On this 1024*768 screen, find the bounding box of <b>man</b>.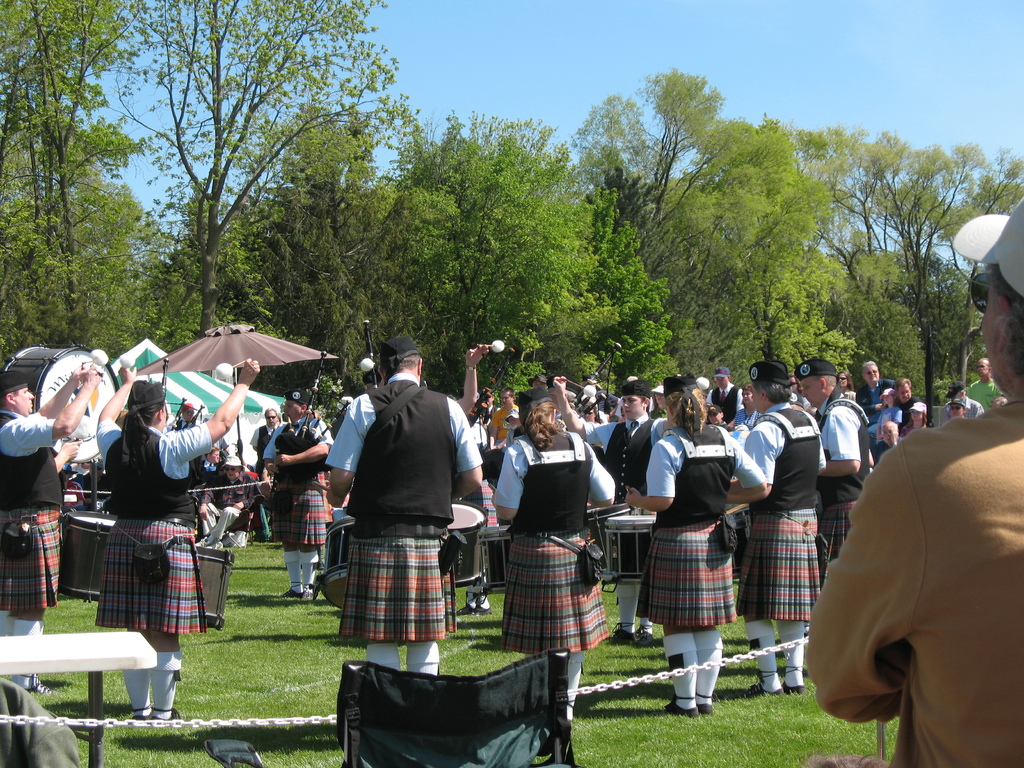
Bounding box: (705, 368, 742, 426).
